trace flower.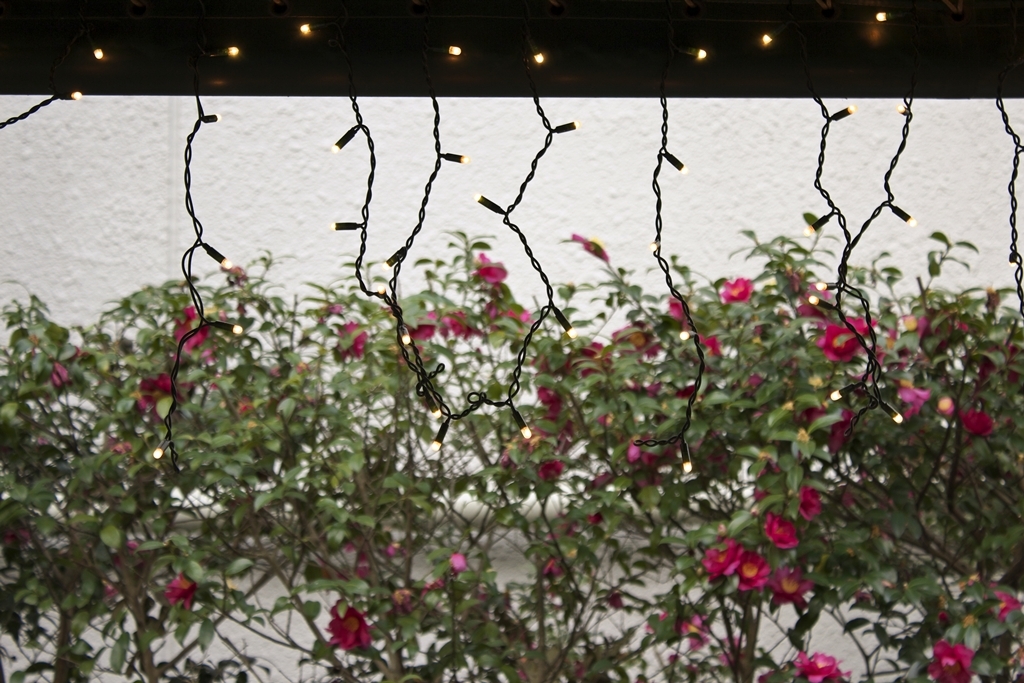
Traced to l=47, t=361, r=68, b=393.
